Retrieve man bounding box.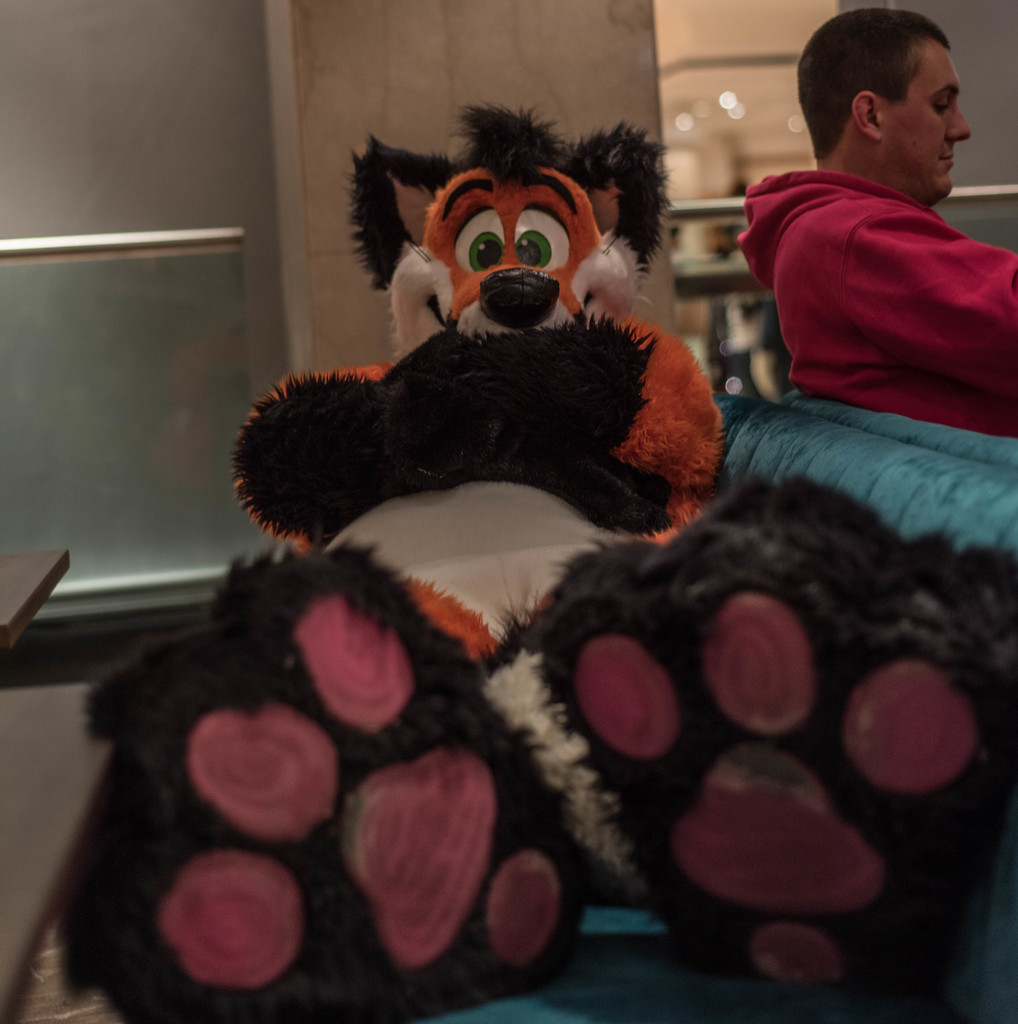
Bounding box: [748, 21, 1017, 392].
